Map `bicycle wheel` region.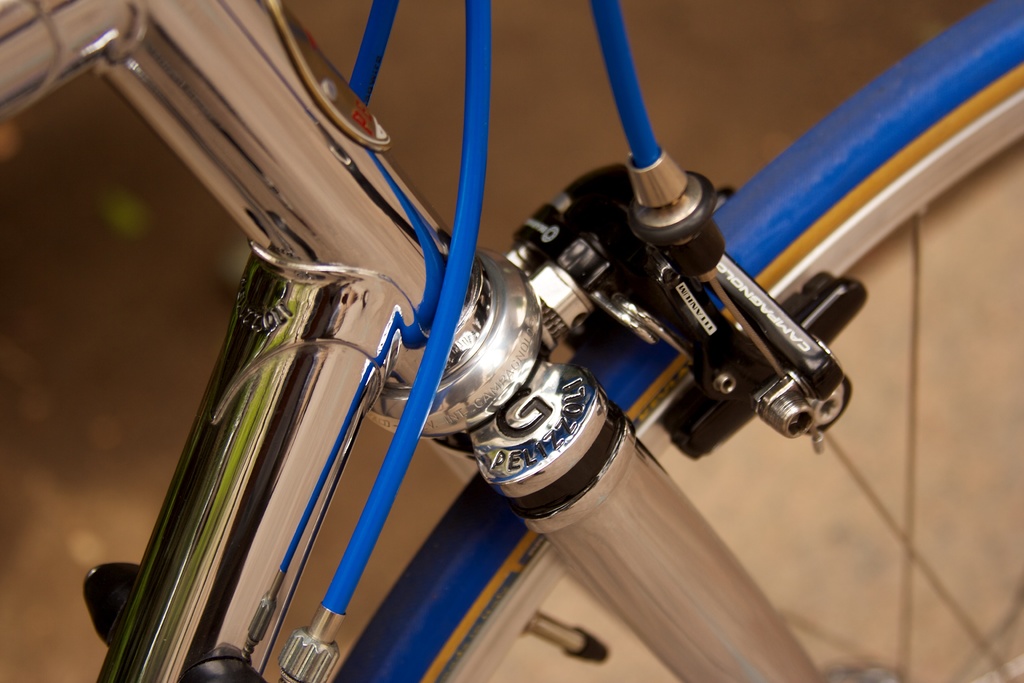
Mapped to 329, 0, 1023, 682.
